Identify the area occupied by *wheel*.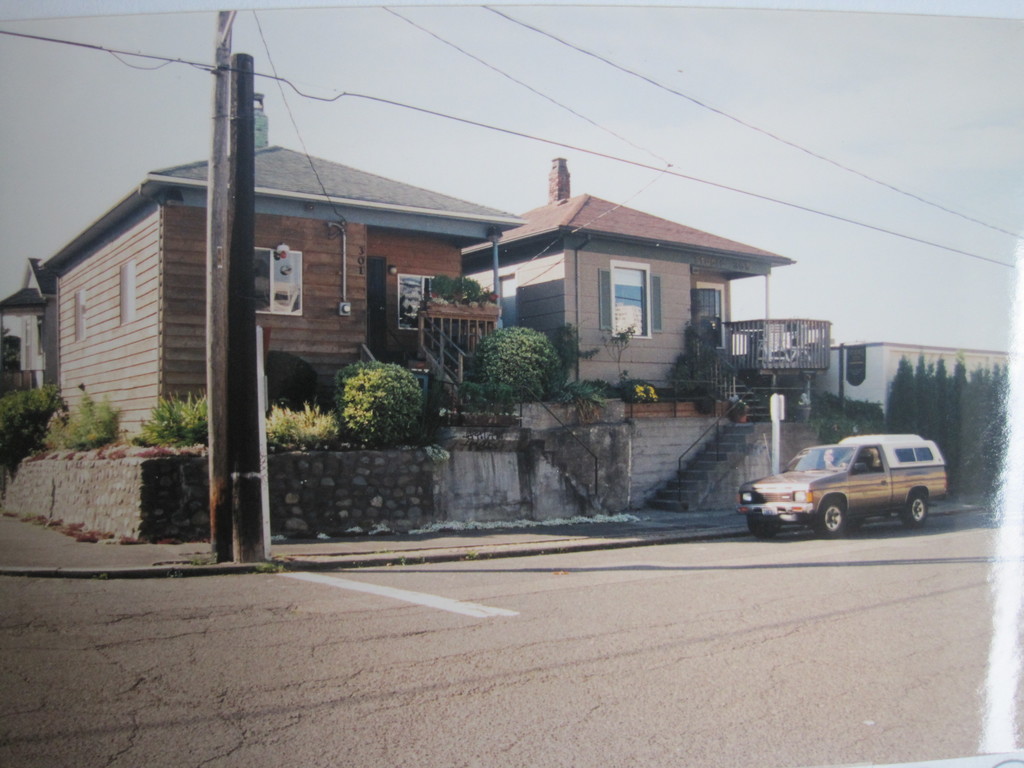
Area: 748,514,776,539.
